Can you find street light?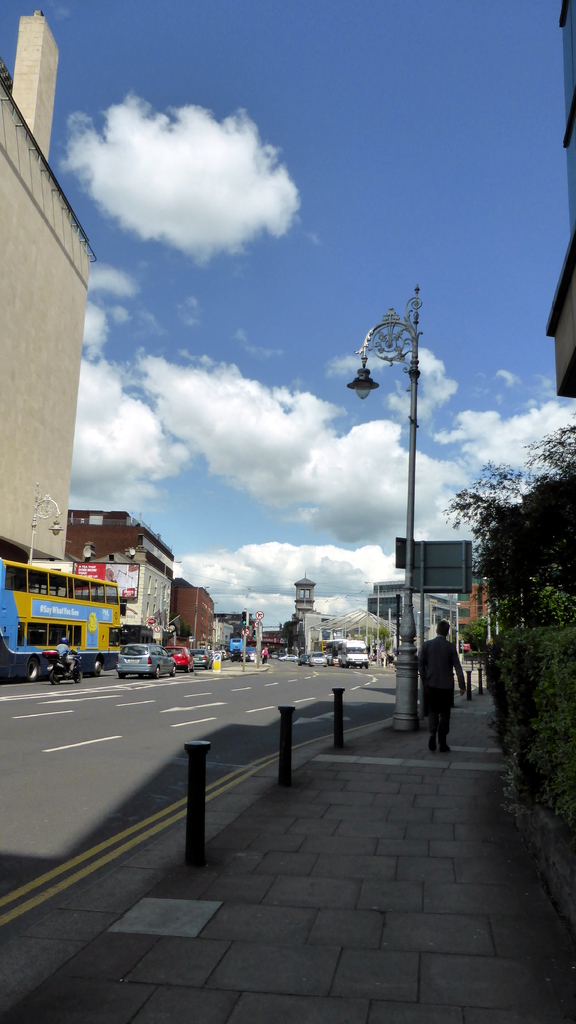
Yes, bounding box: pyautogui.locateOnScreen(195, 583, 209, 646).
